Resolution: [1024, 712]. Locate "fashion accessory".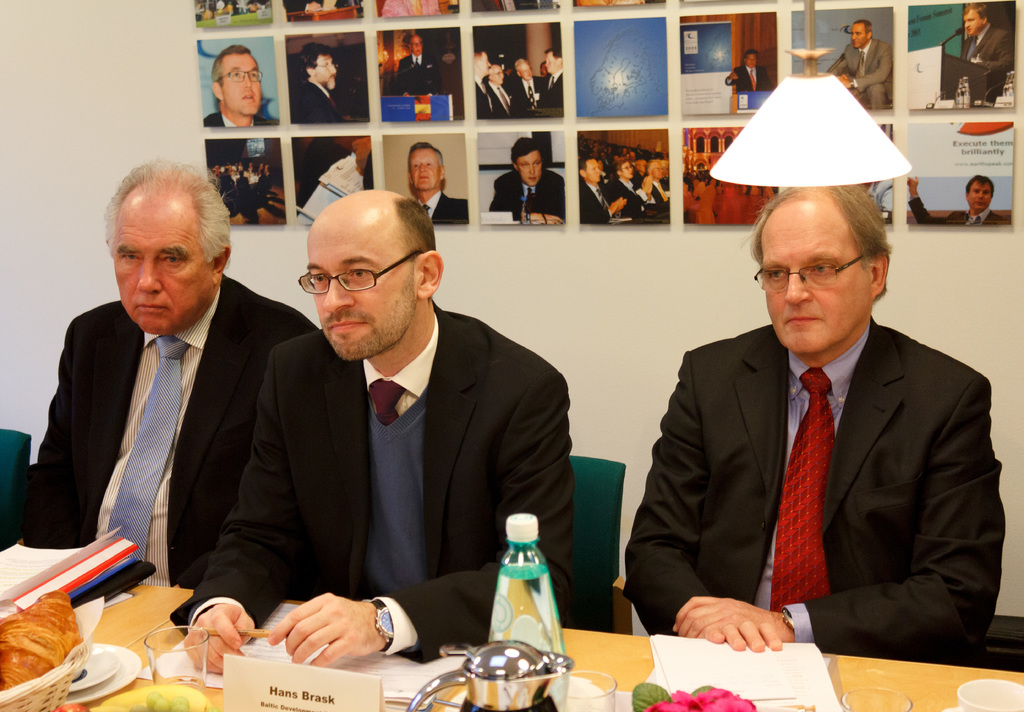
748:248:874:290.
